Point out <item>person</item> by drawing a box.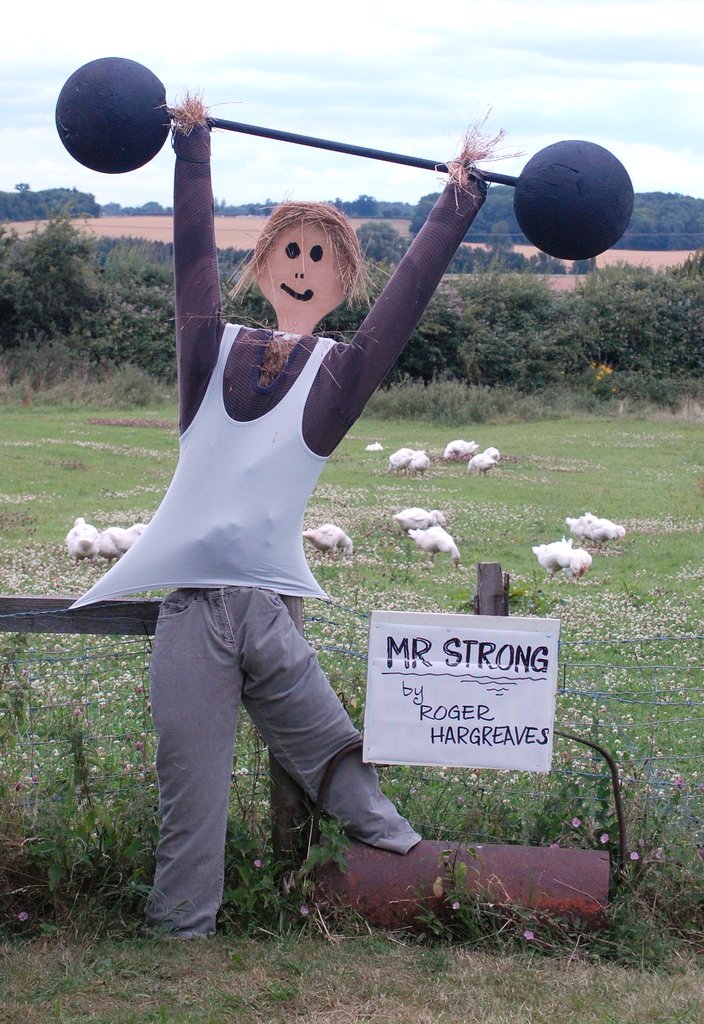
[63, 84, 525, 938].
